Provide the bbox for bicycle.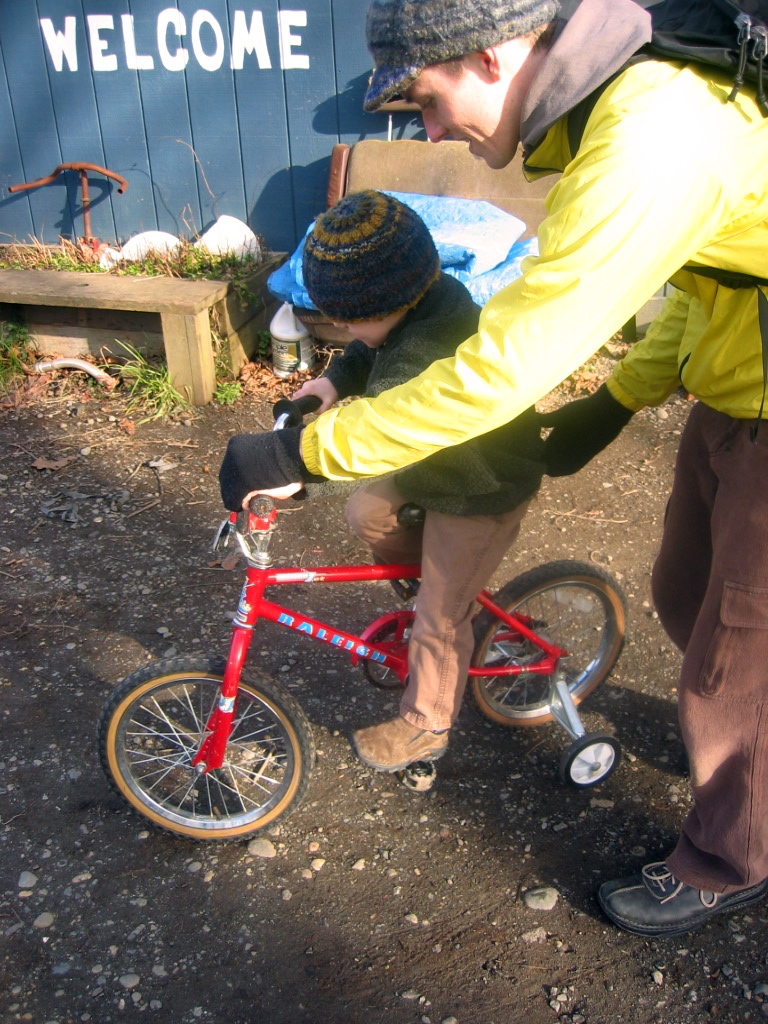
x1=110 y1=464 x2=671 y2=839.
